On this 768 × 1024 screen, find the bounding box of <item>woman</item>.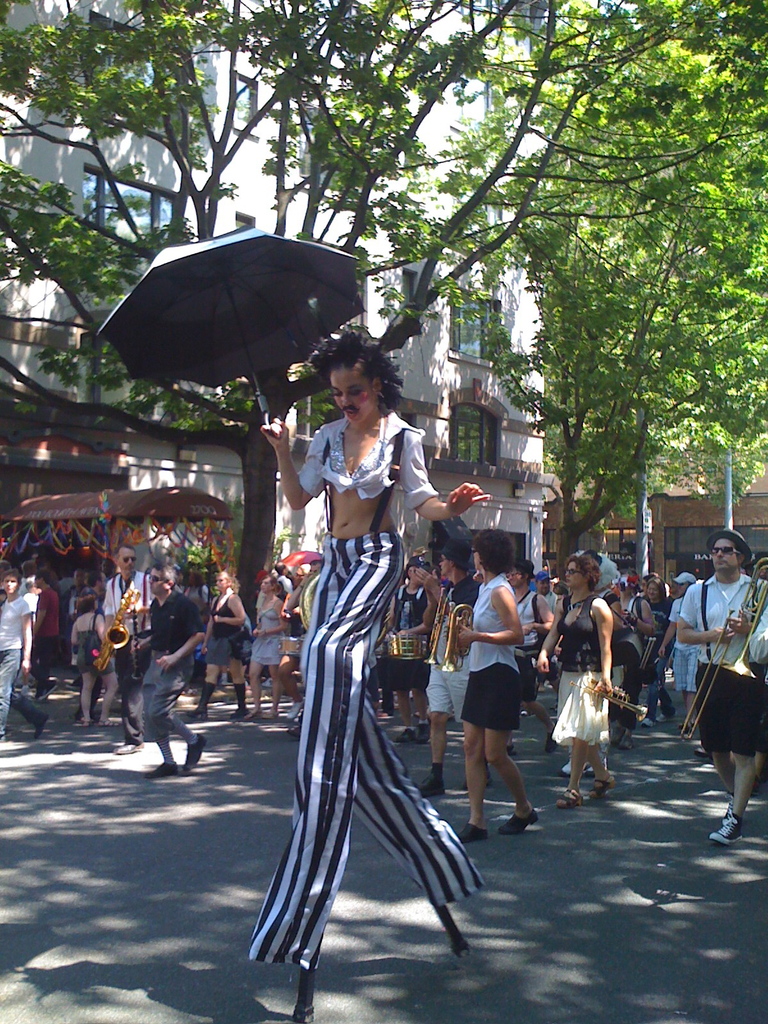
Bounding box: 247,574,289,728.
